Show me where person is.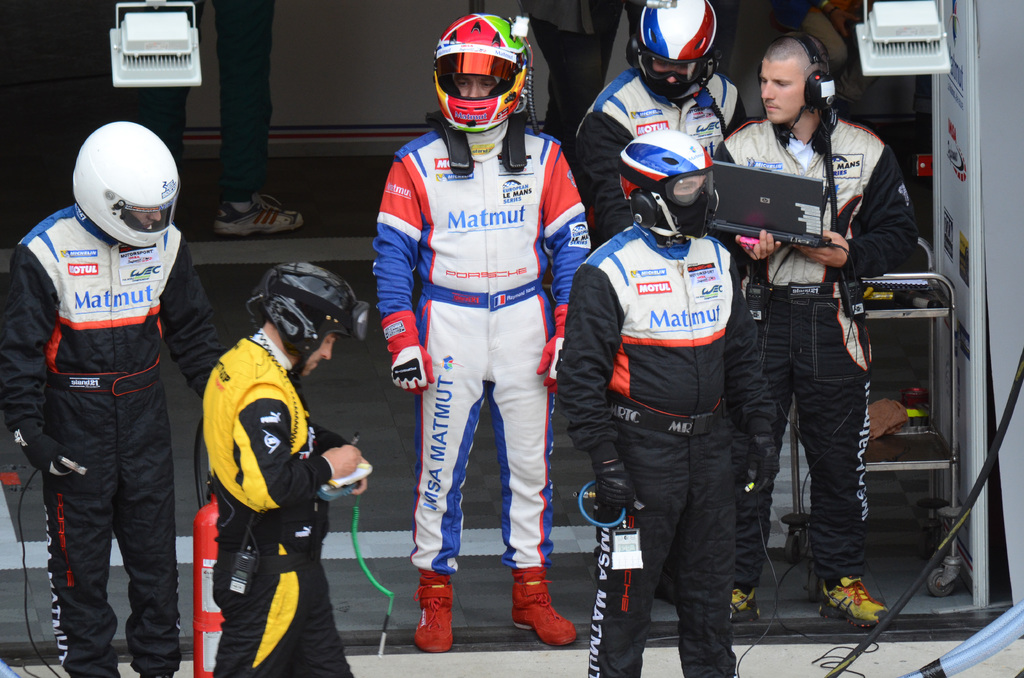
person is at {"x1": 716, "y1": 38, "x2": 920, "y2": 629}.
